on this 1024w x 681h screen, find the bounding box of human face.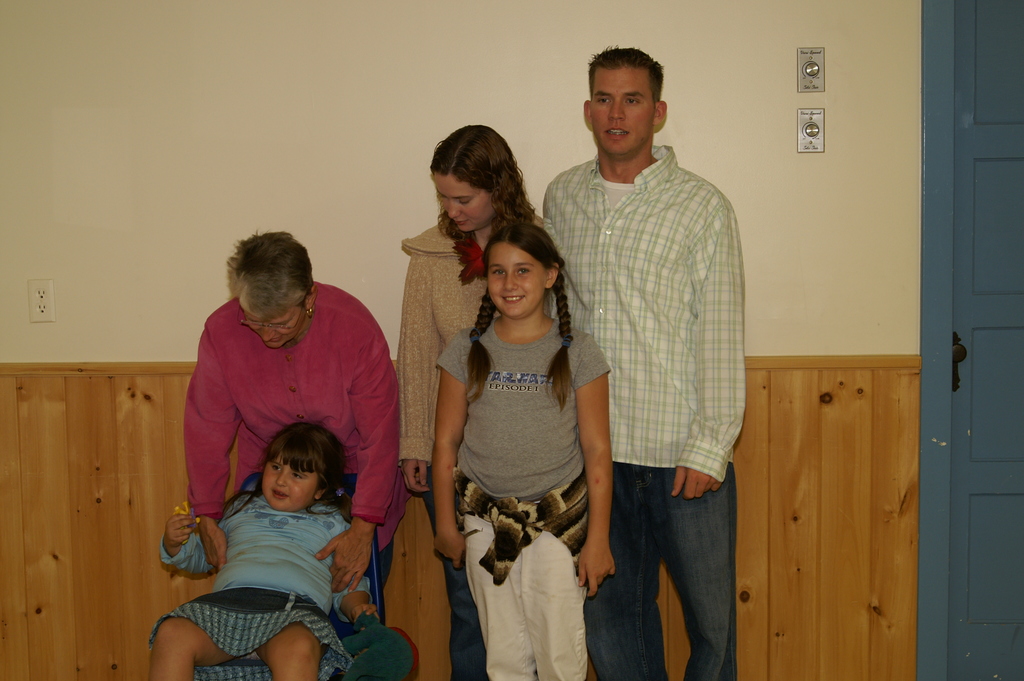
Bounding box: <box>440,165,493,227</box>.
